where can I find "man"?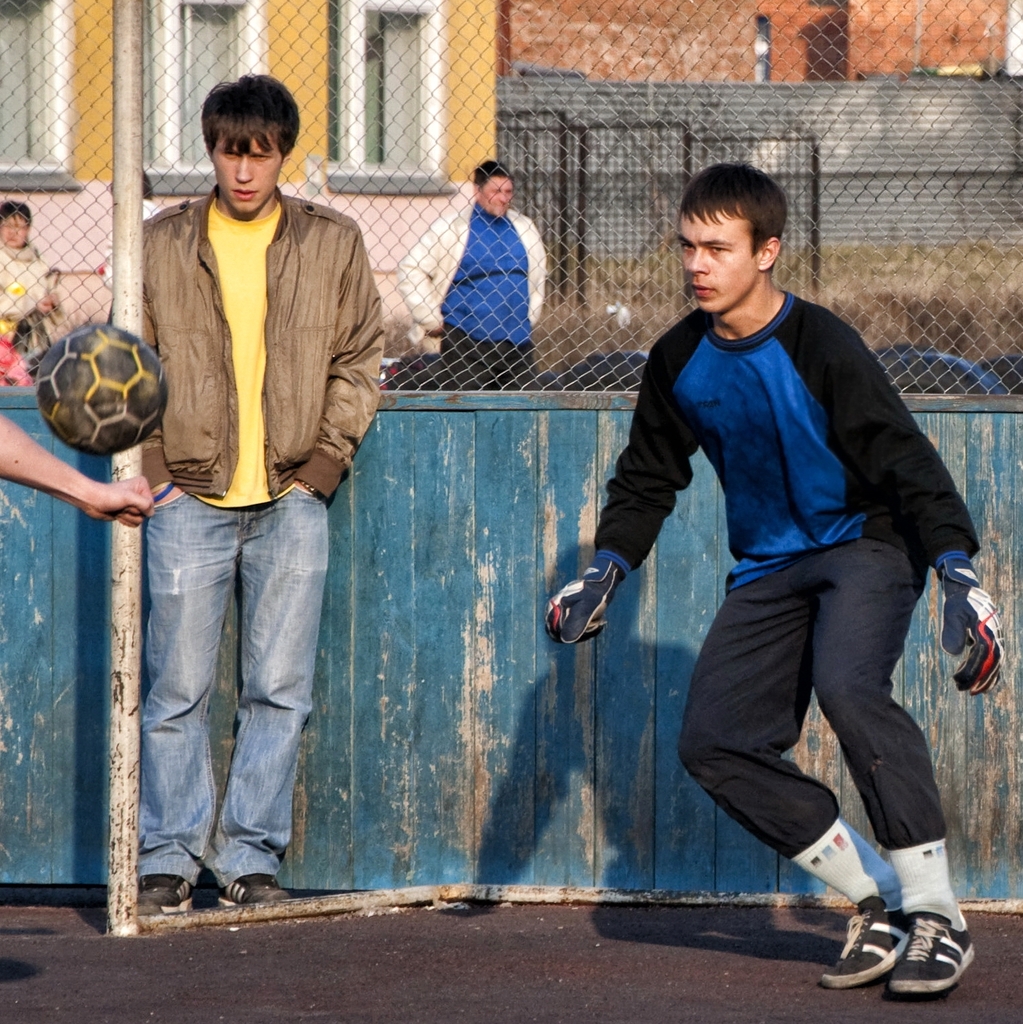
You can find it at <bbox>400, 156, 557, 382</bbox>.
